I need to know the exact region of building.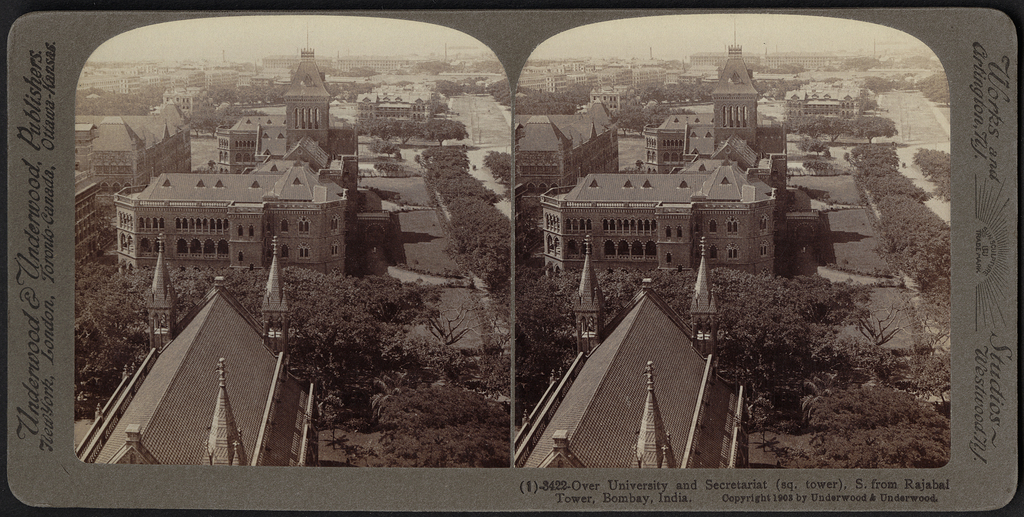
Region: <box>512,180,525,258</box>.
